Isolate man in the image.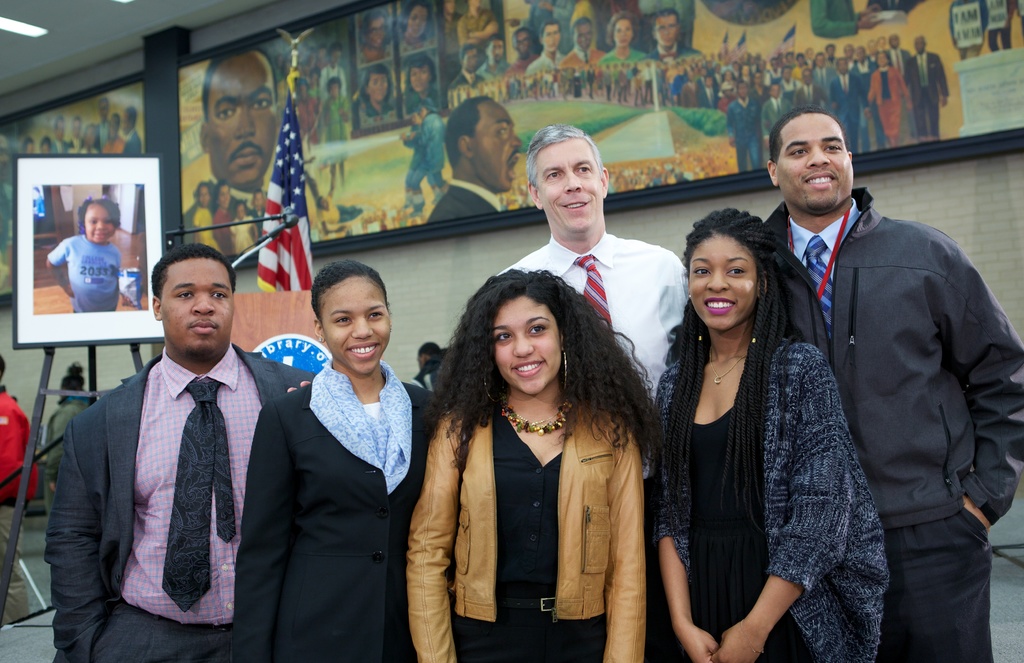
Isolated region: 422,91,518,221.
